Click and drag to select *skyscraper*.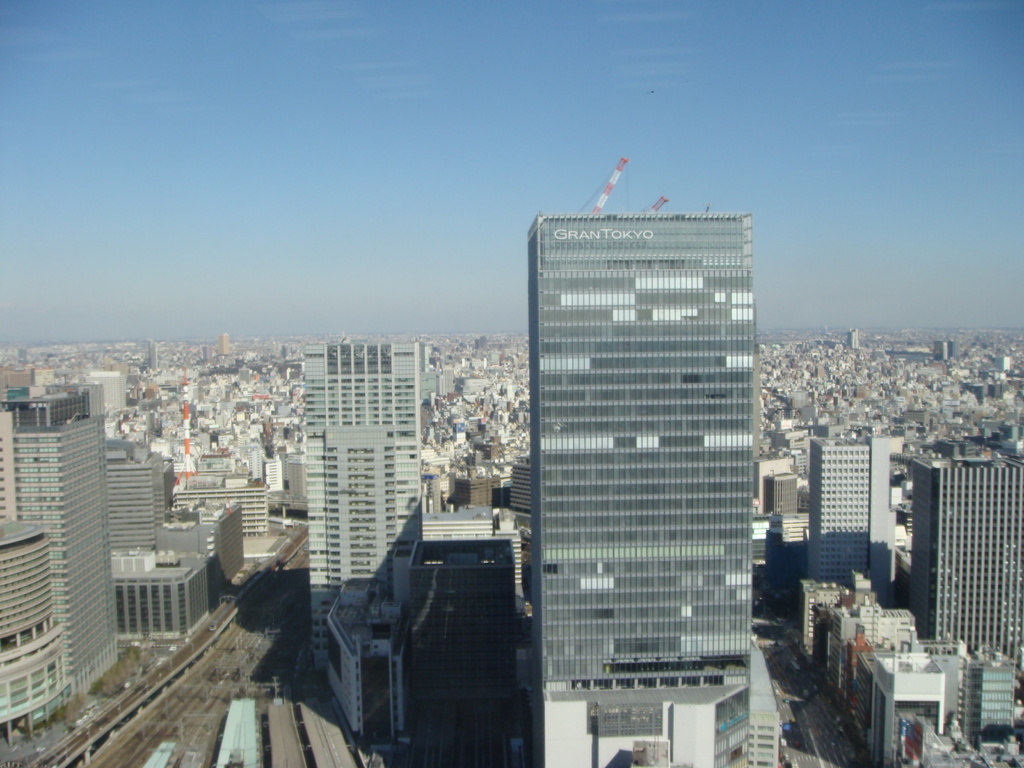
Selection: [909, 426, 1023, 674].
